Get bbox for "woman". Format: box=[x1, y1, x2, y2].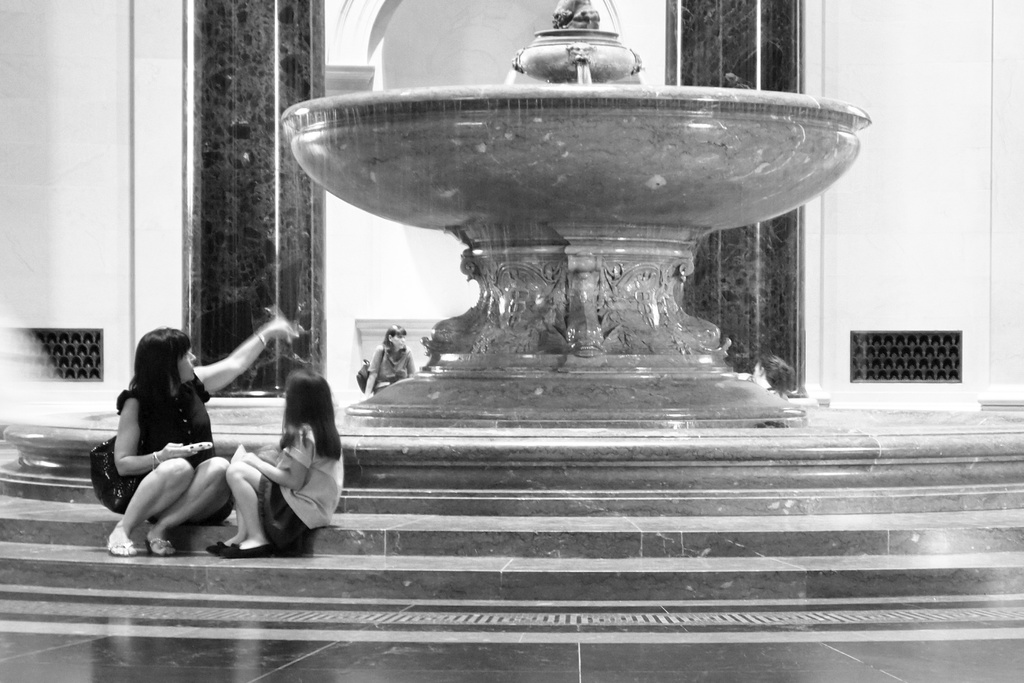
box=[106, 325, 292, 562].
